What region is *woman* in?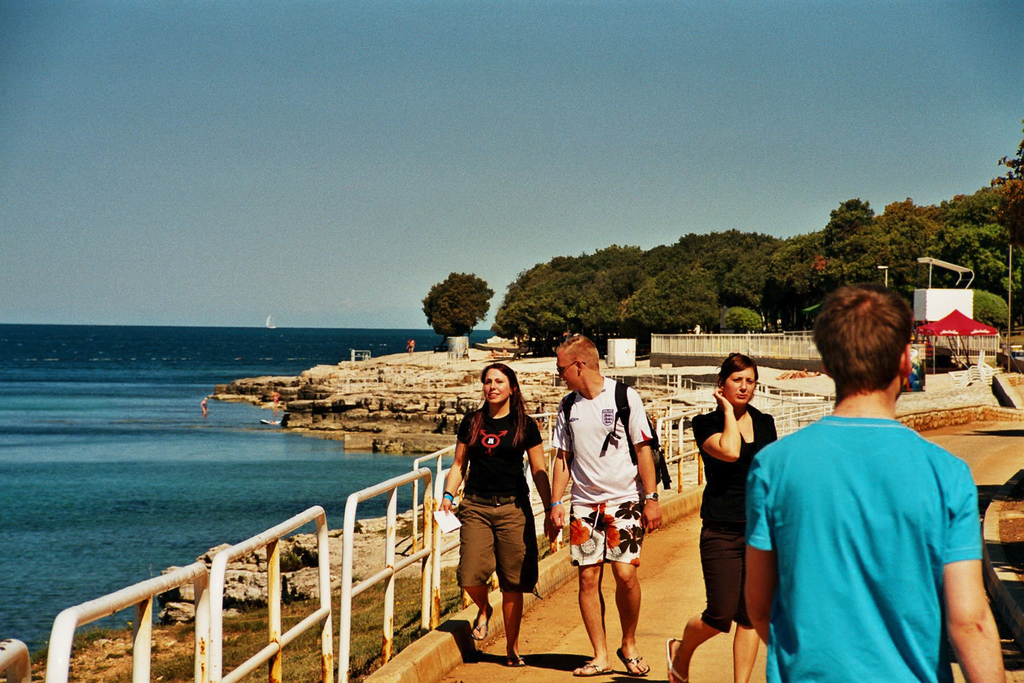
[left=665, top=350, right=780, bottom=682].
